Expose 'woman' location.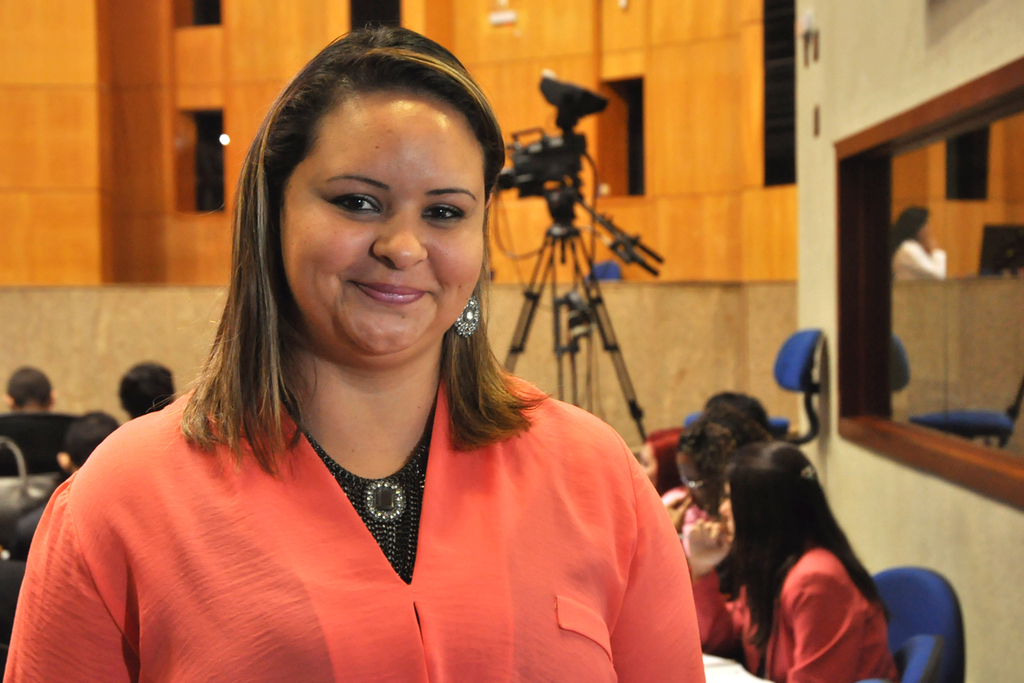
Exposed at {"left": 682, "top": 442, "right": 901, "bottom": 682}.
